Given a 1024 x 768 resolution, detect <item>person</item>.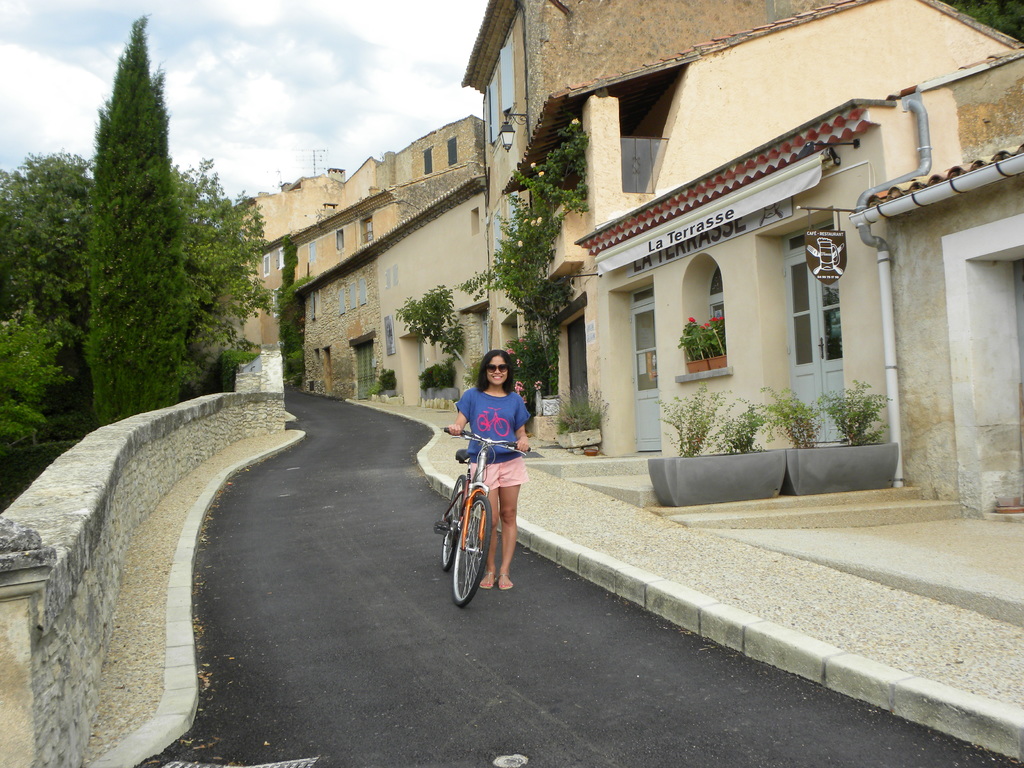
{"x1": 451, "y1": 351, "x2": 530, "y2": 590}.
